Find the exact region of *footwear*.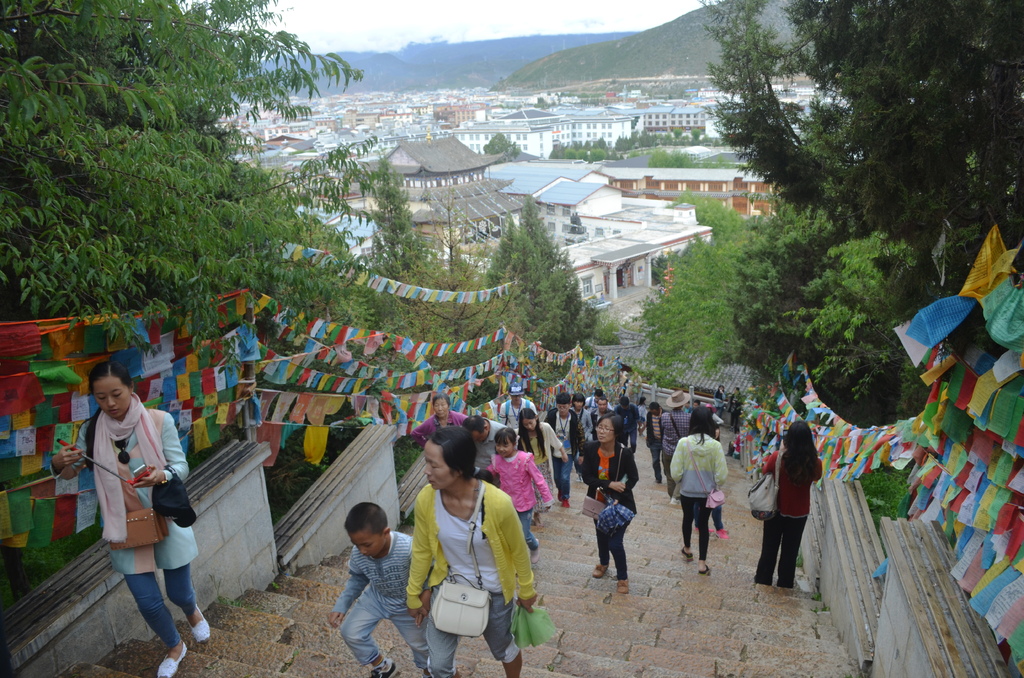
Exact region: 680, 547, 692, 565.
